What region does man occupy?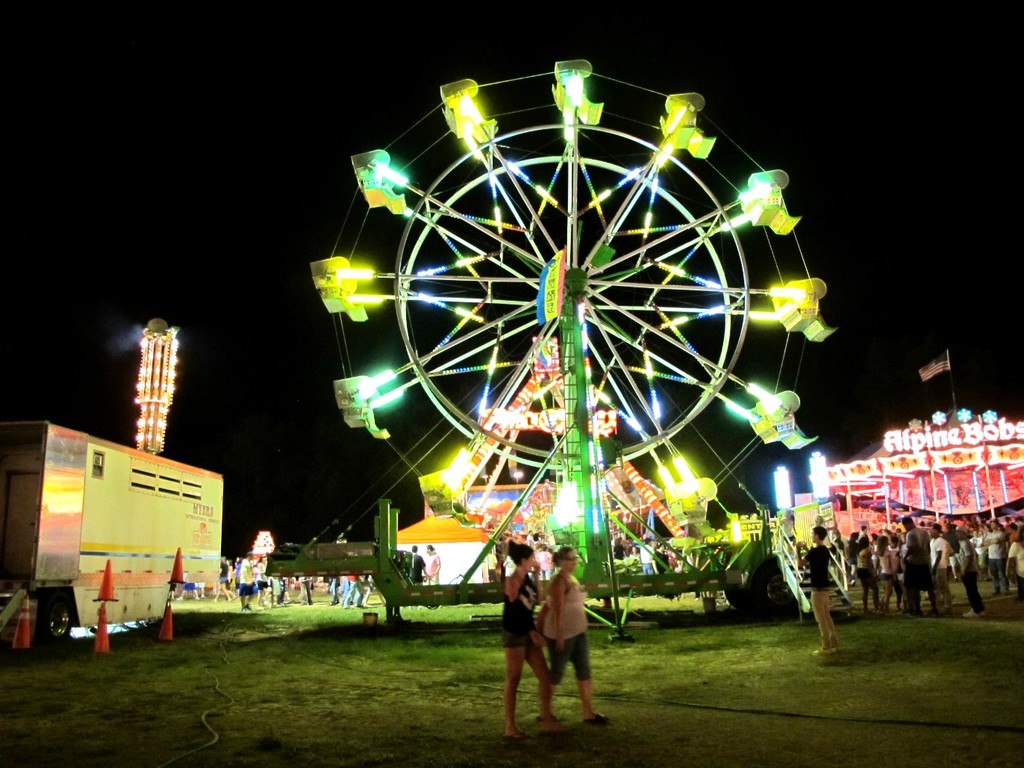
{"x1": 238, "y1": 555, "x2": 257, "y2": 611}.
